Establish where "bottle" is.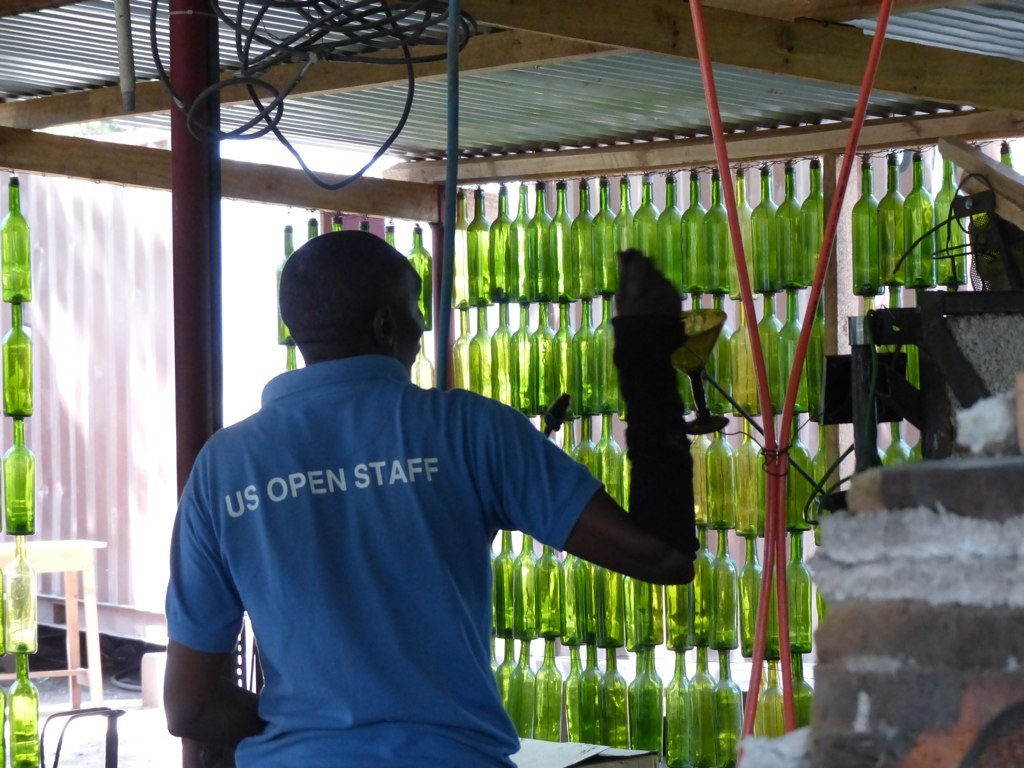
Established at (407, 346, 433, 388).
